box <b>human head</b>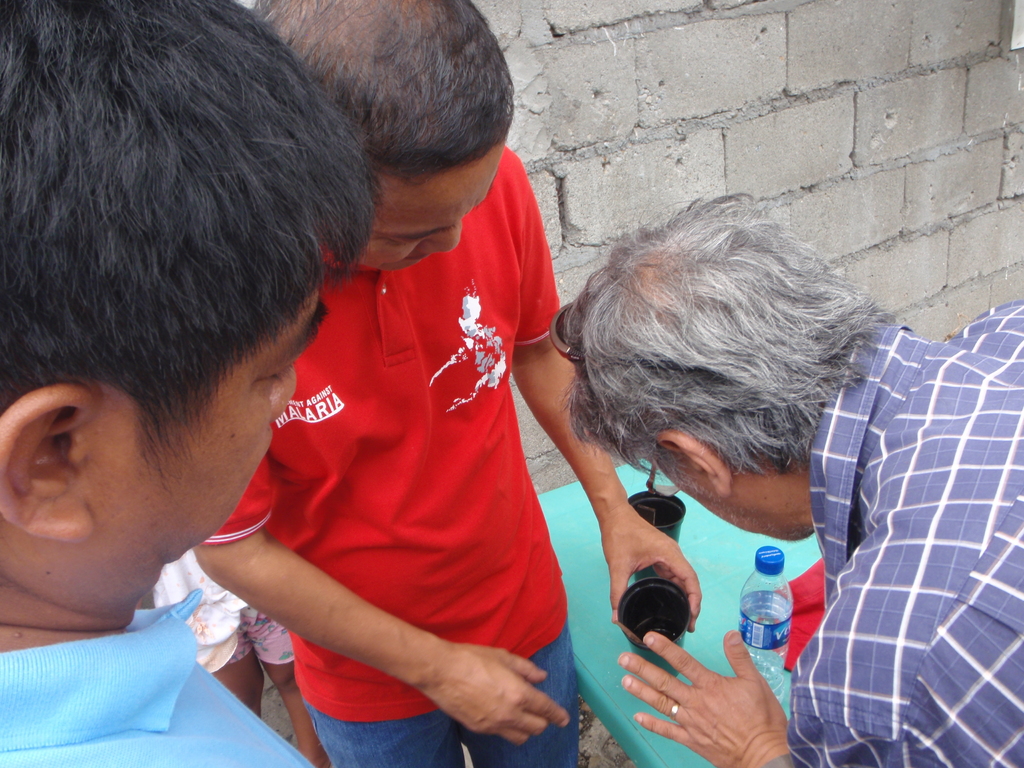
select_region(0, 0, 361, 617)
